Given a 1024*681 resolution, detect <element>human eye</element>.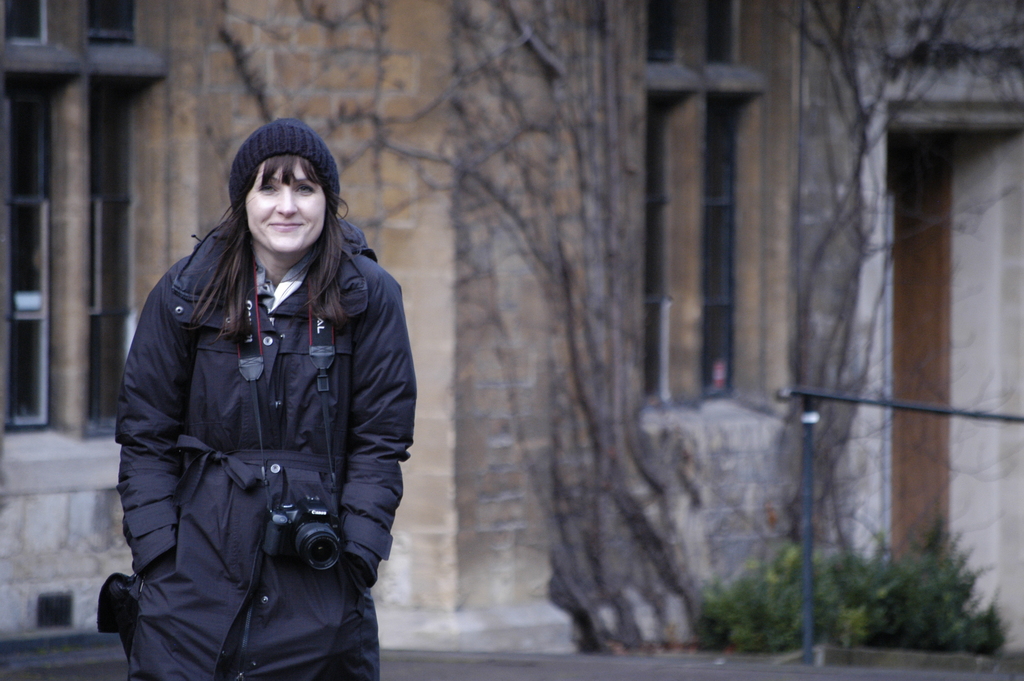
pyautogui.locateOnScreen(255, 182, 275, 195).
